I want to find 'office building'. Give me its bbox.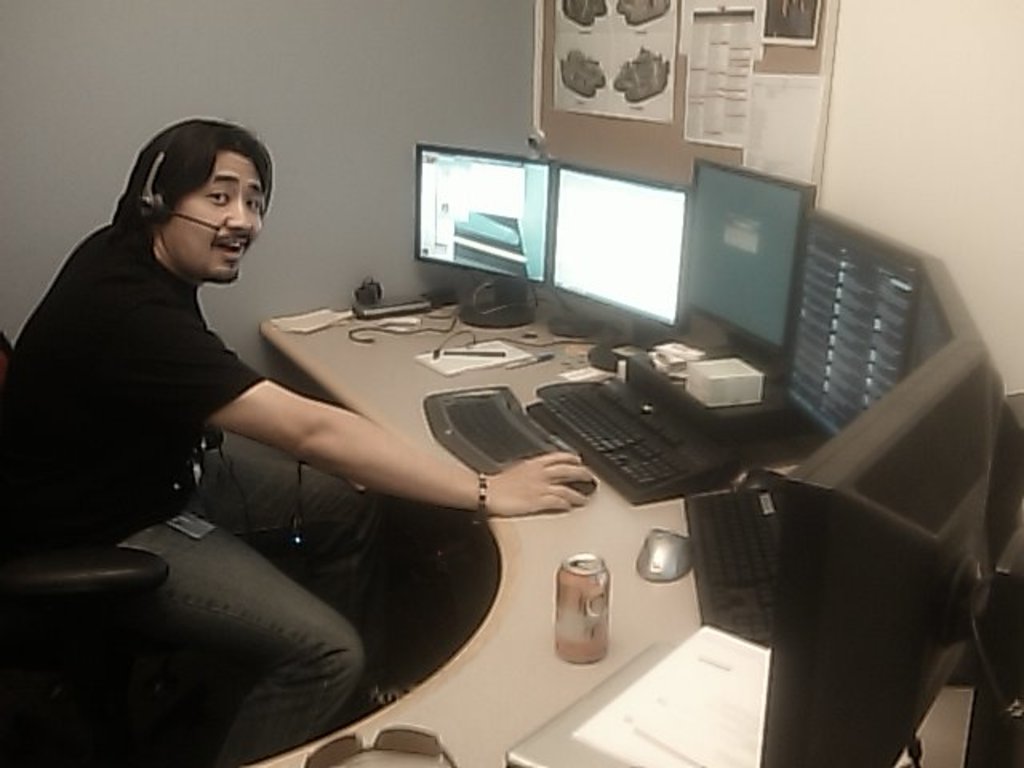
left=0, top=50, right=1023, bottom=750.
